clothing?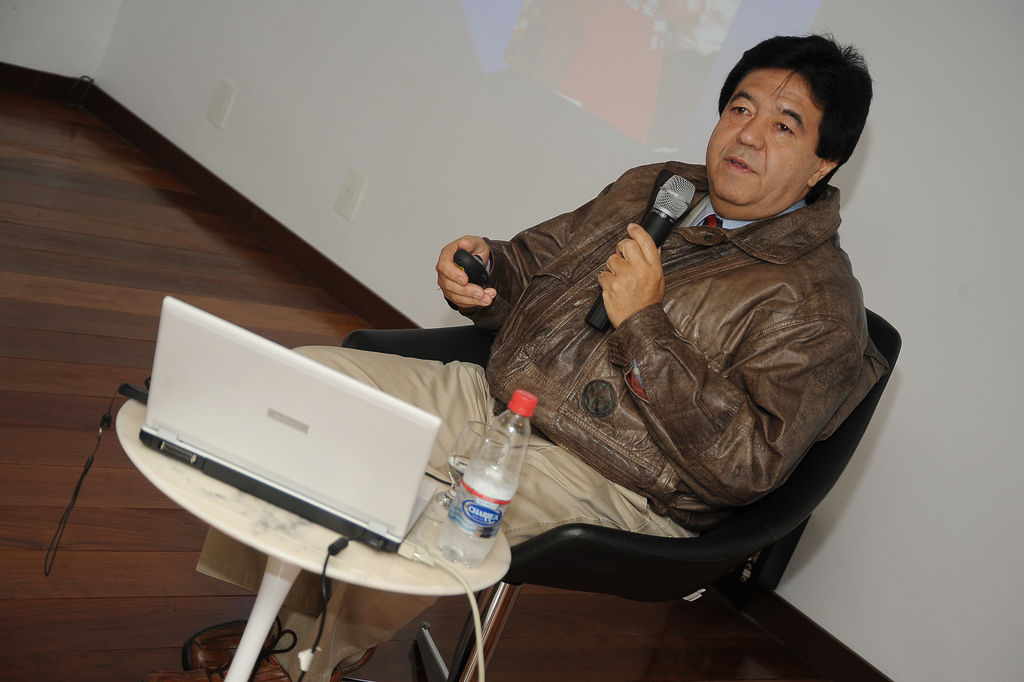
locate(483, 165, 867, 534)
